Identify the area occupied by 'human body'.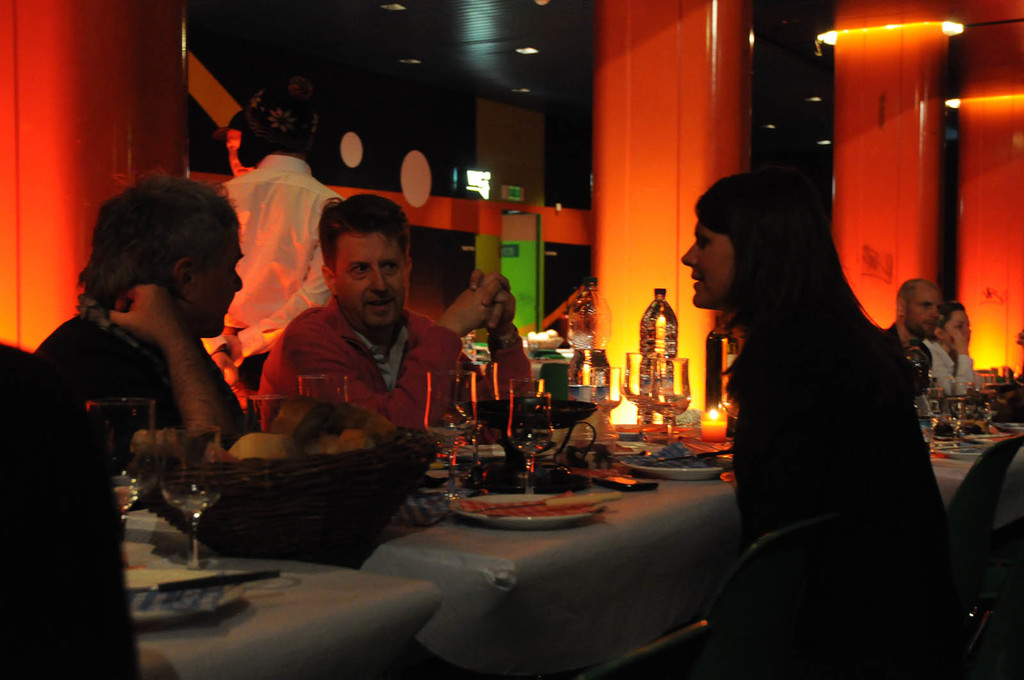
Area: bbox(929, 299, 980, 406).
